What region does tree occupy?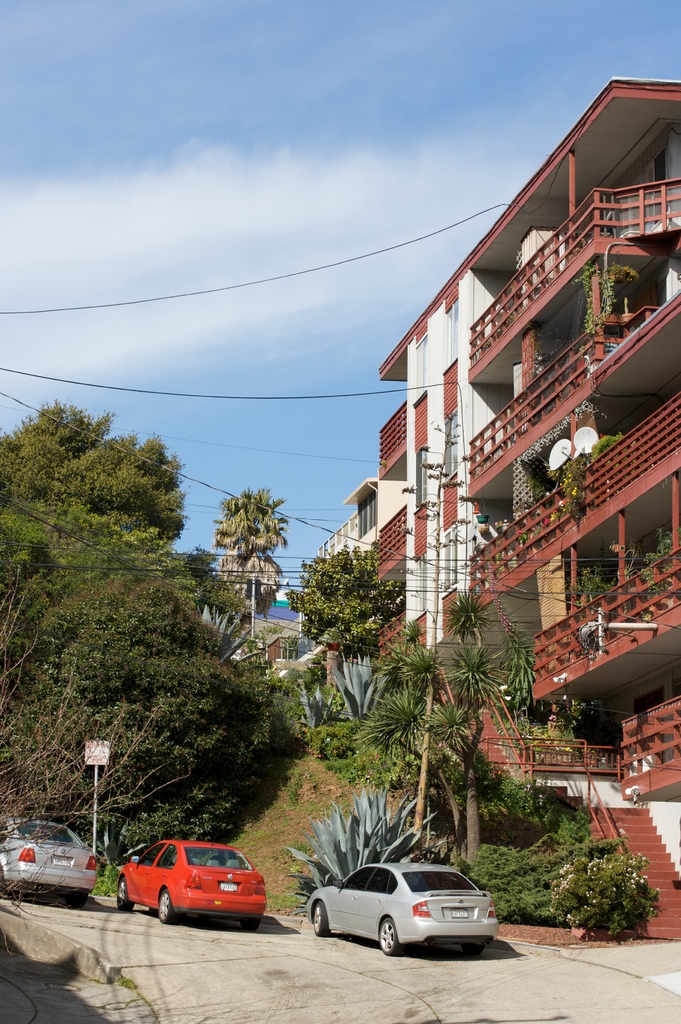
locate(0, 494, 211, 618).
